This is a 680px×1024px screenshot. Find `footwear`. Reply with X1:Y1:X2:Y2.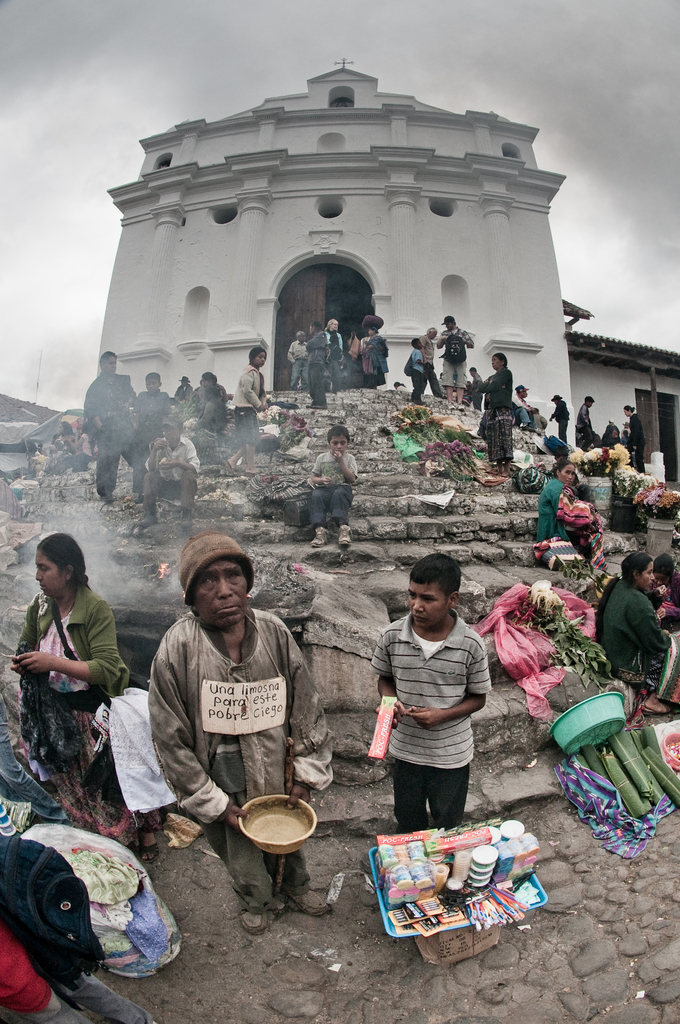
334:525:359:548.
